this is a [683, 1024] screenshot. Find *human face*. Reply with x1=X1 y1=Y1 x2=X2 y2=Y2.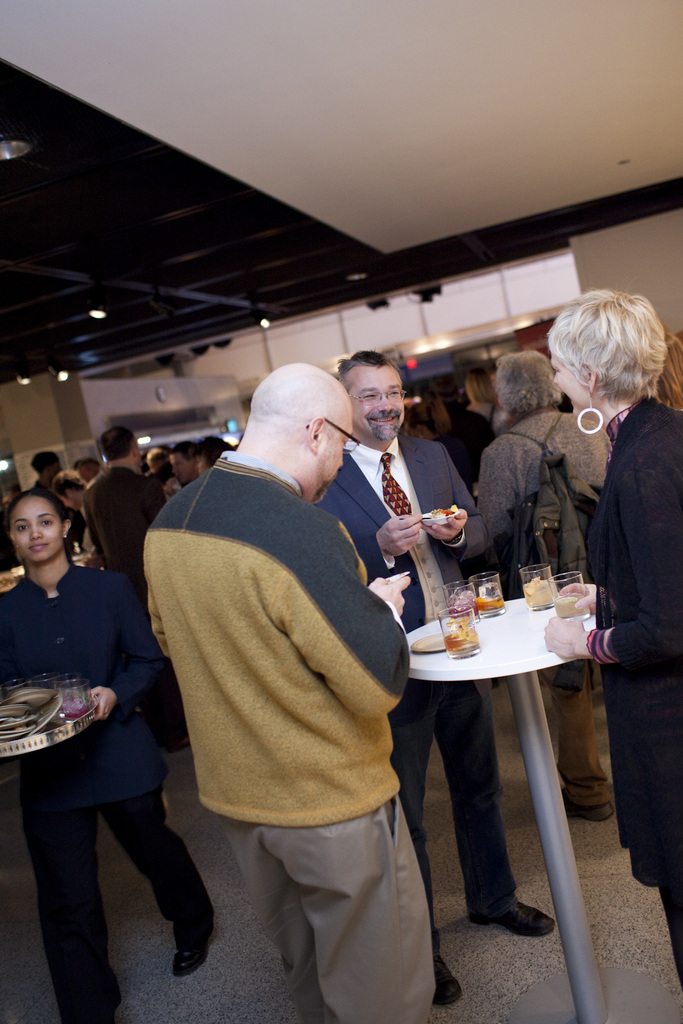
x1=12 y1=498 x2=65 y2=566.
